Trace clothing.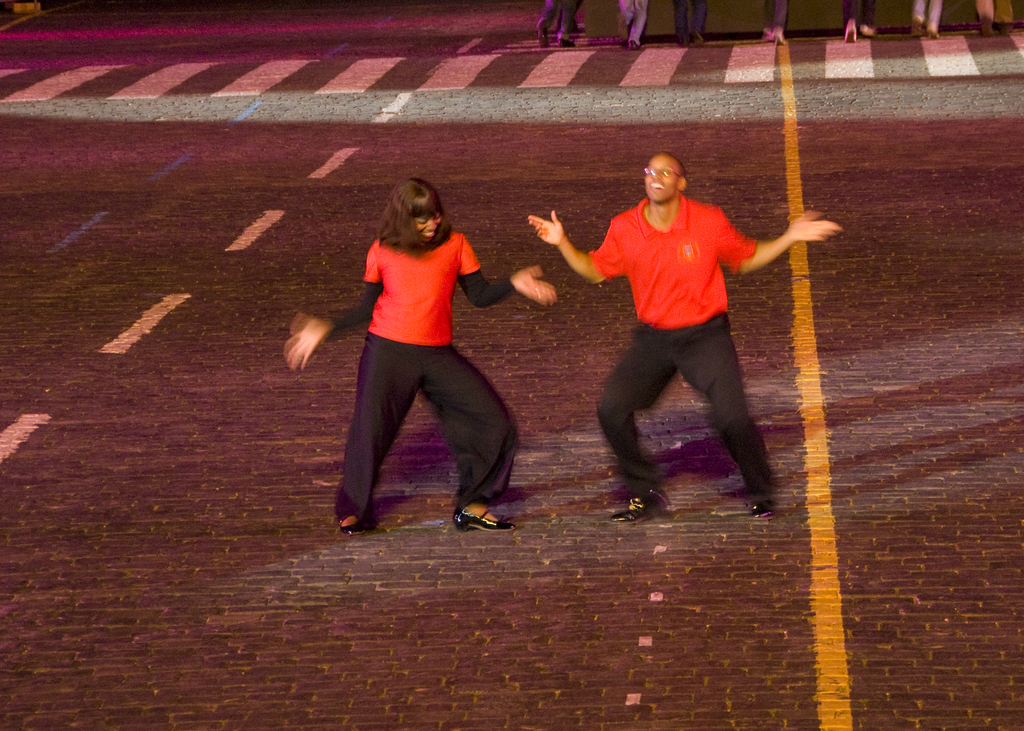
Traced to BBox(586, 189, 769, 502).
